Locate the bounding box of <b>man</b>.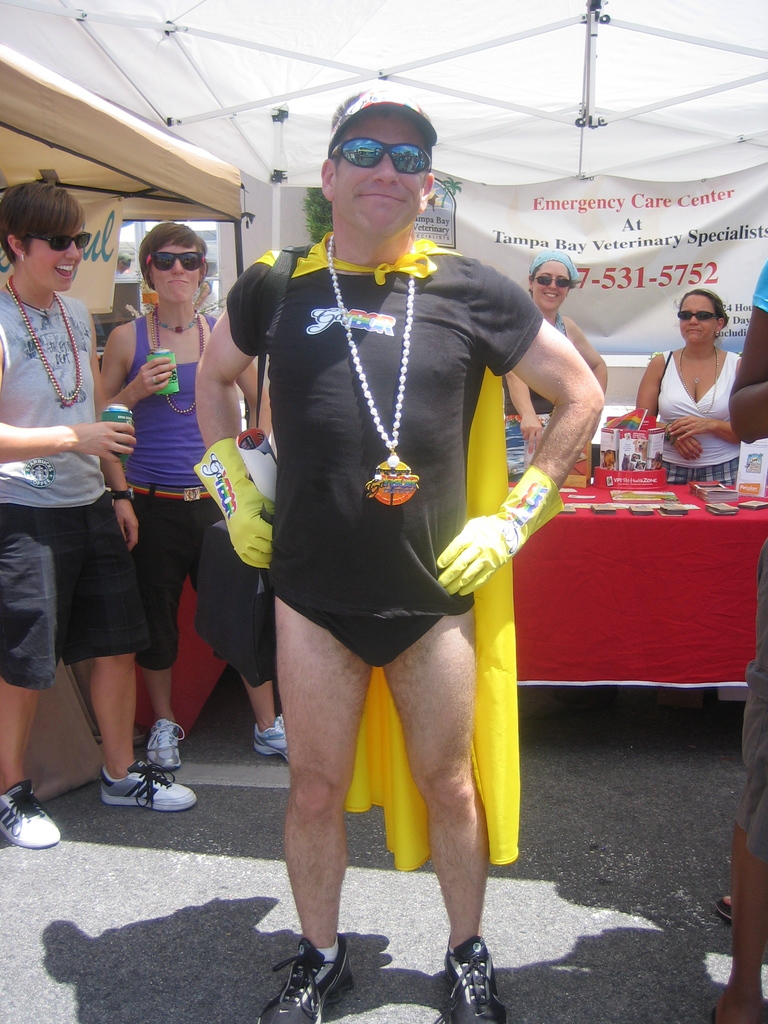
Bounding box: <region>98, 219, 289, 770</region>.
